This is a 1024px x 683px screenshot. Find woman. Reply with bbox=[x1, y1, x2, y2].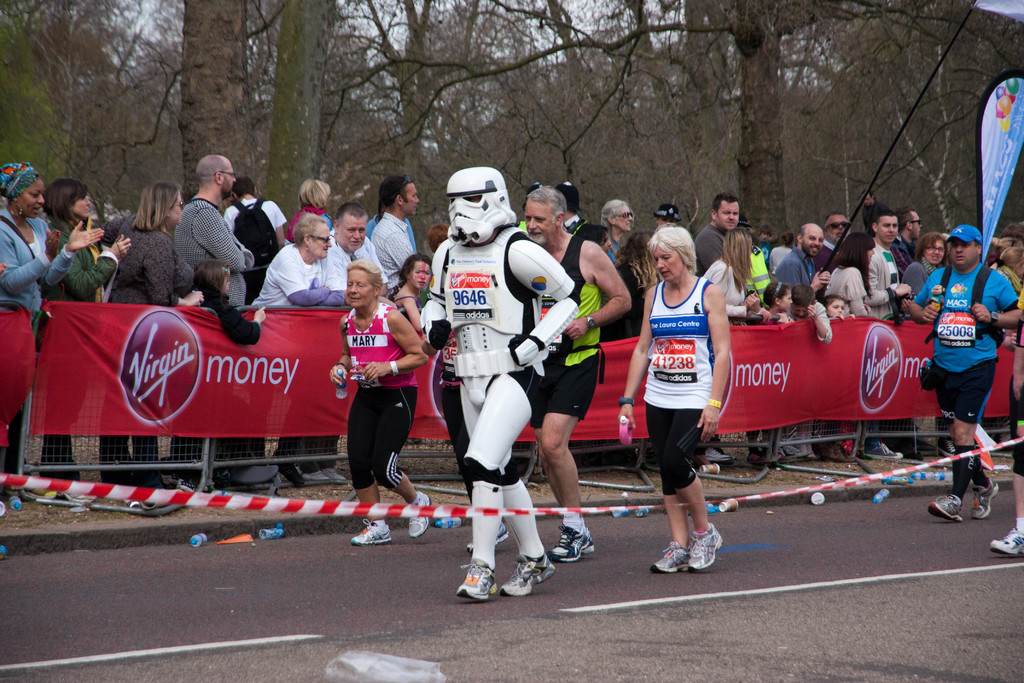
bbox=[599, 192, 639, 270].
